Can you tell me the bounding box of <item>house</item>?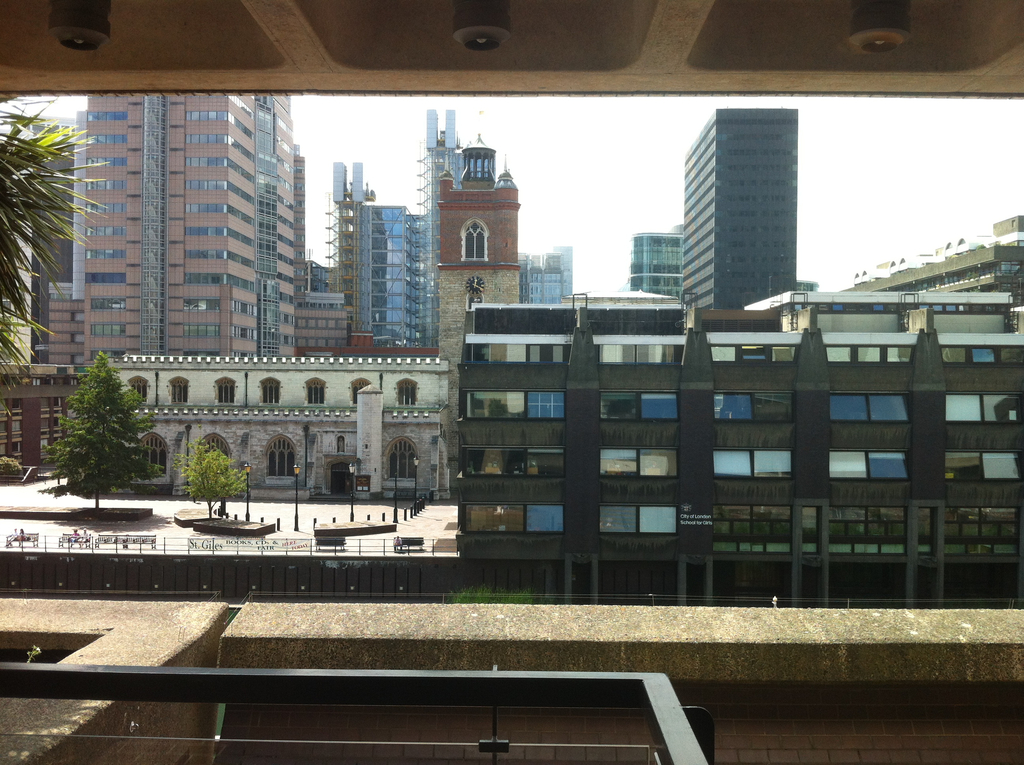
{"x1": 26, "y1": 120, "x2": 79, "y2": 363}.
